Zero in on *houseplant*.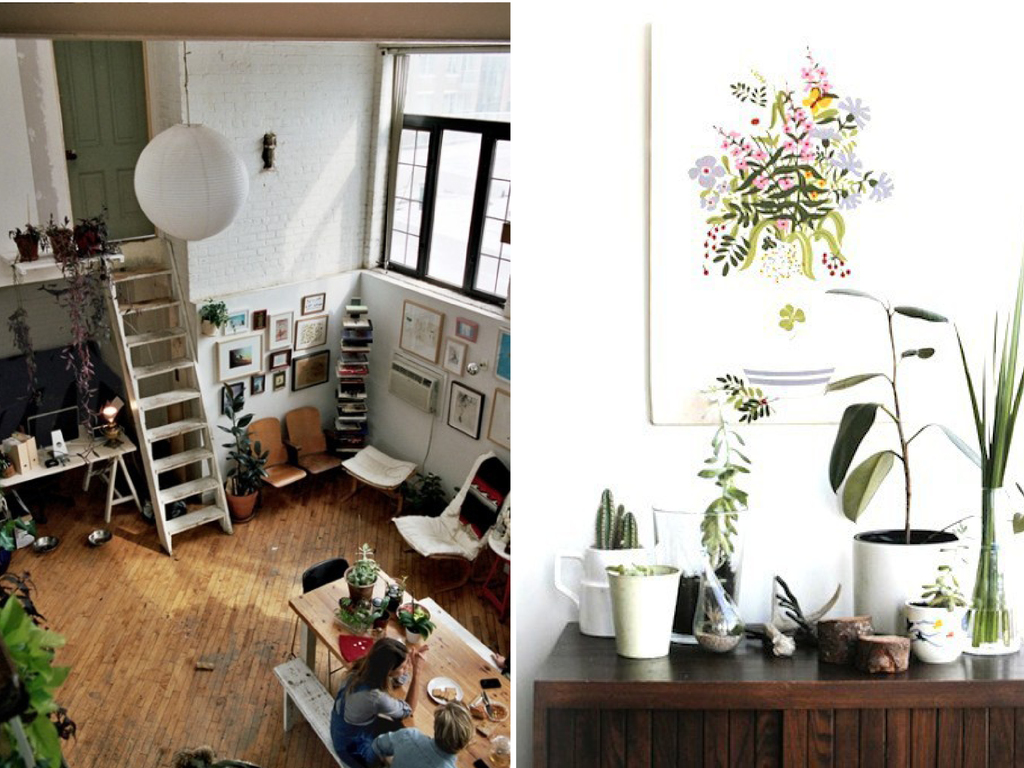
Zeroed in: [x1=52, y1=254, x2=123, y2=443].
